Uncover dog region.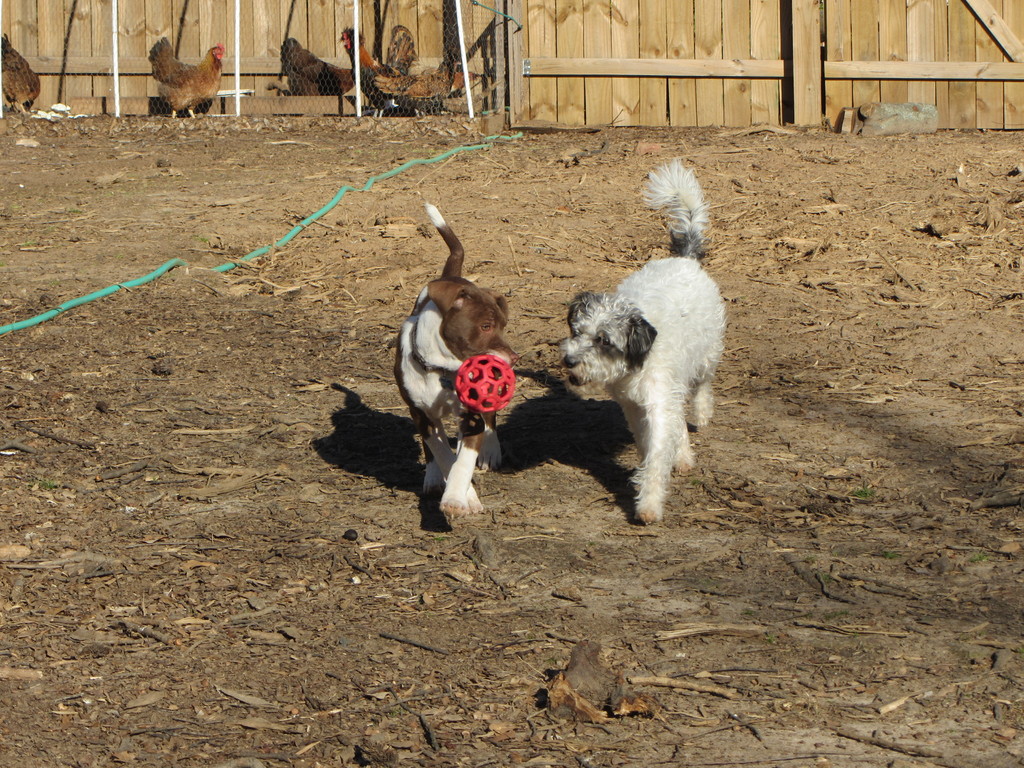
Uncovered: 562:159:727:524.
